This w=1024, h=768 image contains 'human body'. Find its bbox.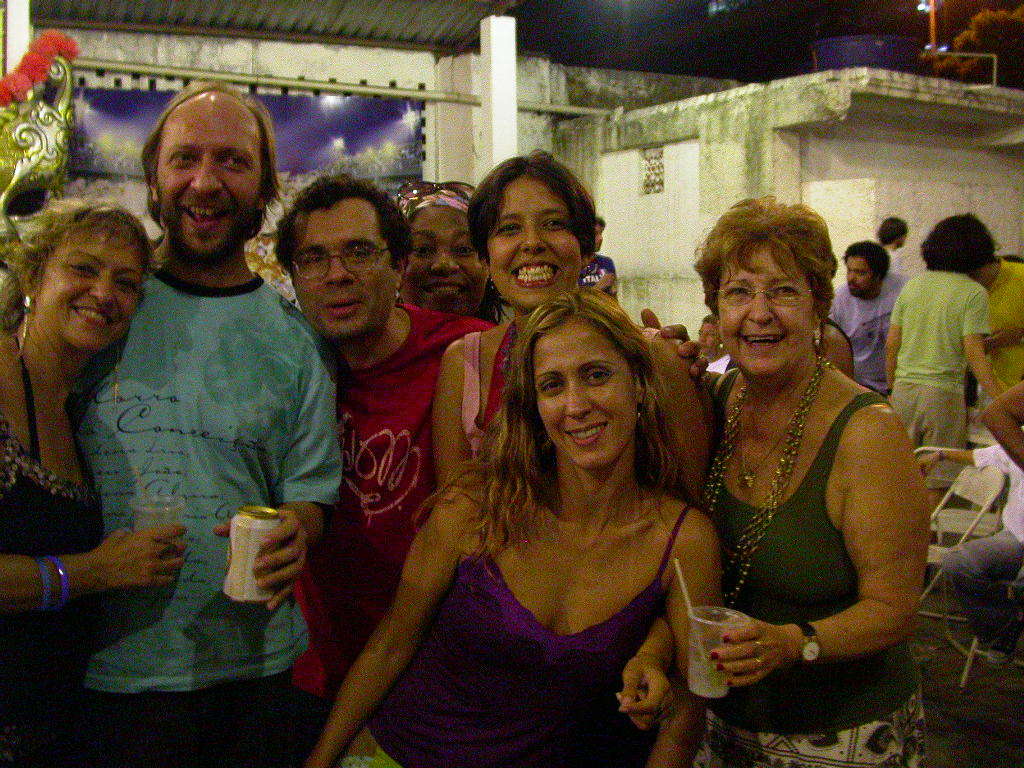
301 462 722 767.
